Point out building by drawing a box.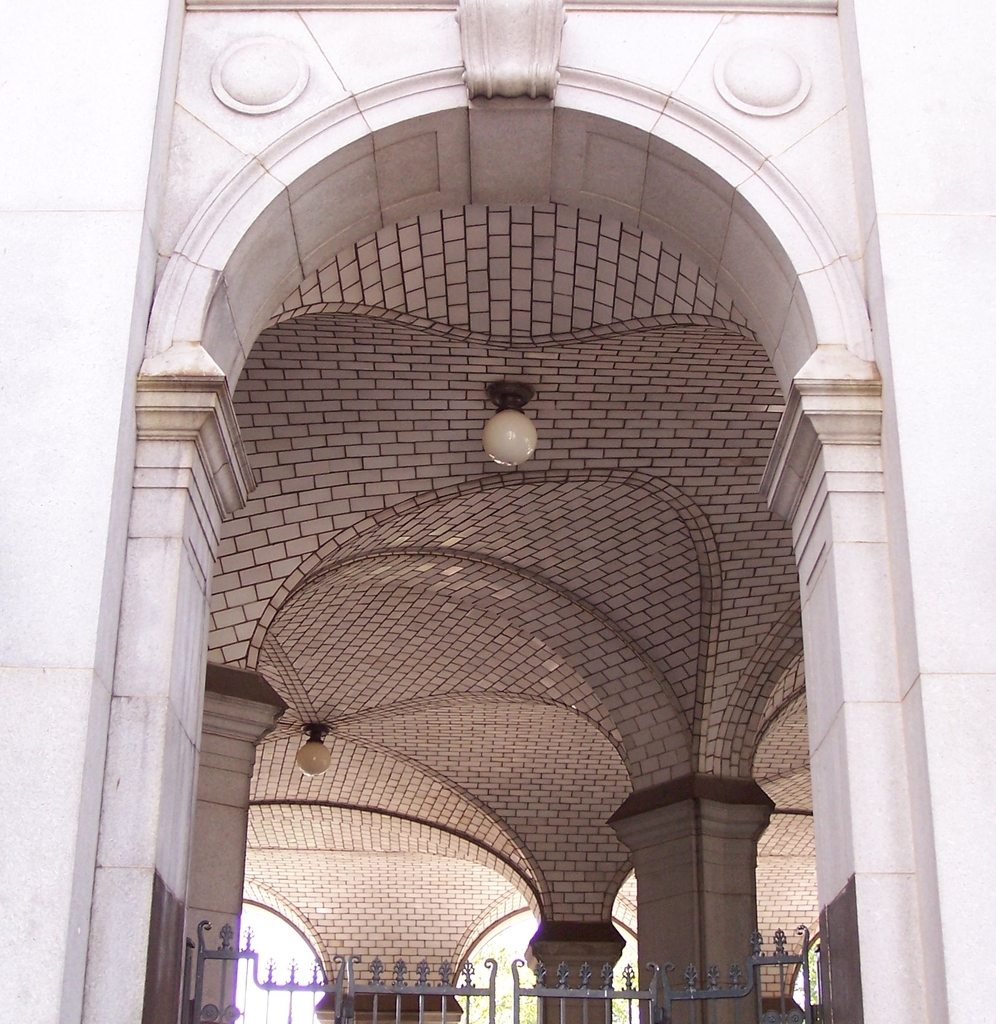
Rect(0, 0, 995, 1023).
